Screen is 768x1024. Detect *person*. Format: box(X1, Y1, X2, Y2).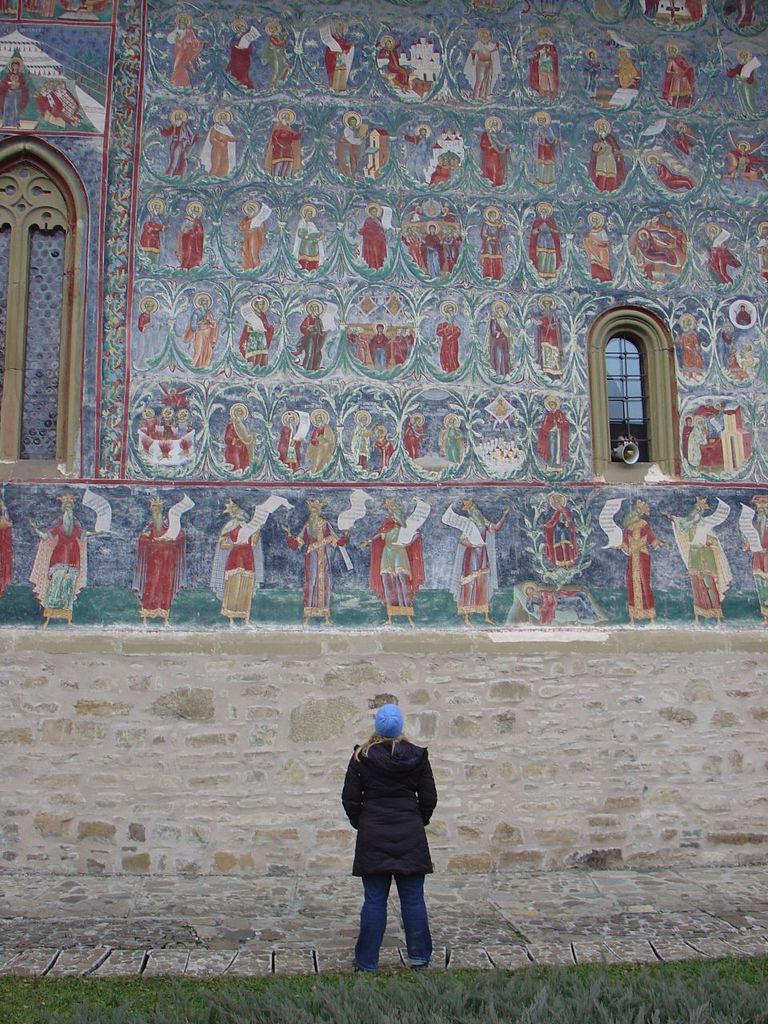
box(579, 46, 604, 112).
